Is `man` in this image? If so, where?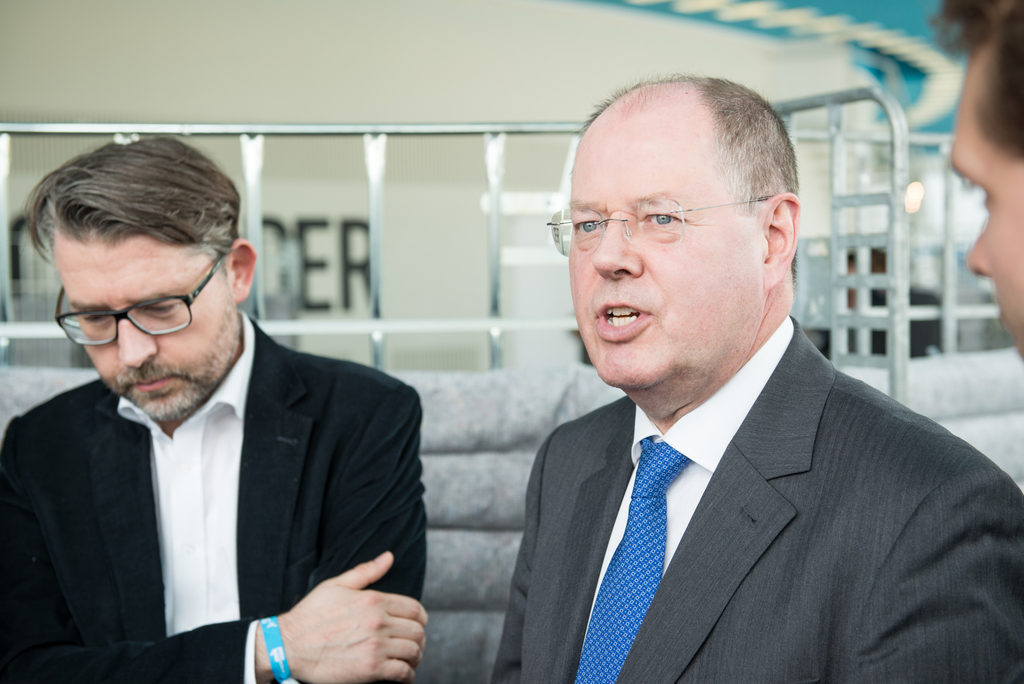
Yes, at [440,95,1021,683].
